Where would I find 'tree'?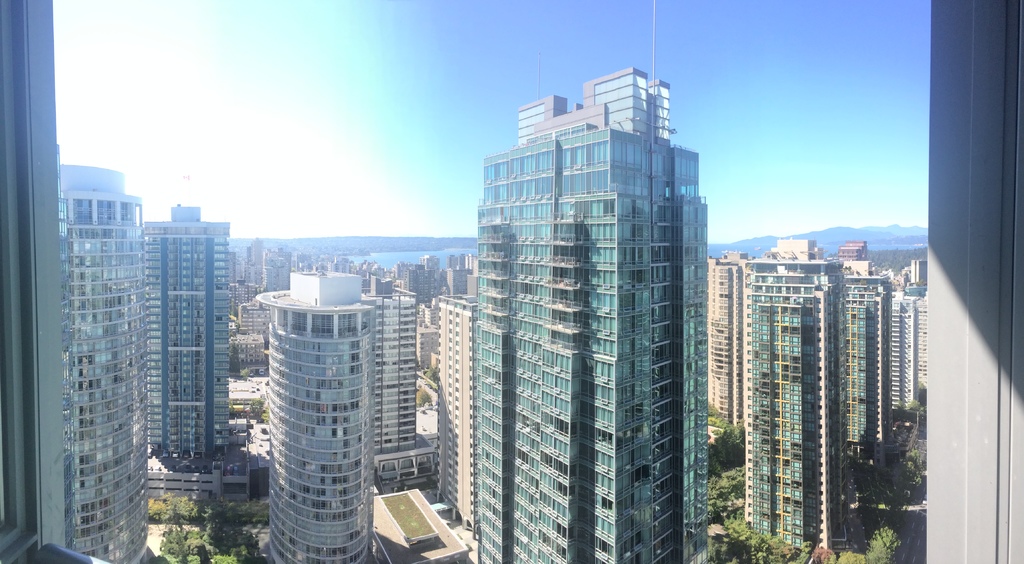
At bbox=(867, 526, 900, 563).
